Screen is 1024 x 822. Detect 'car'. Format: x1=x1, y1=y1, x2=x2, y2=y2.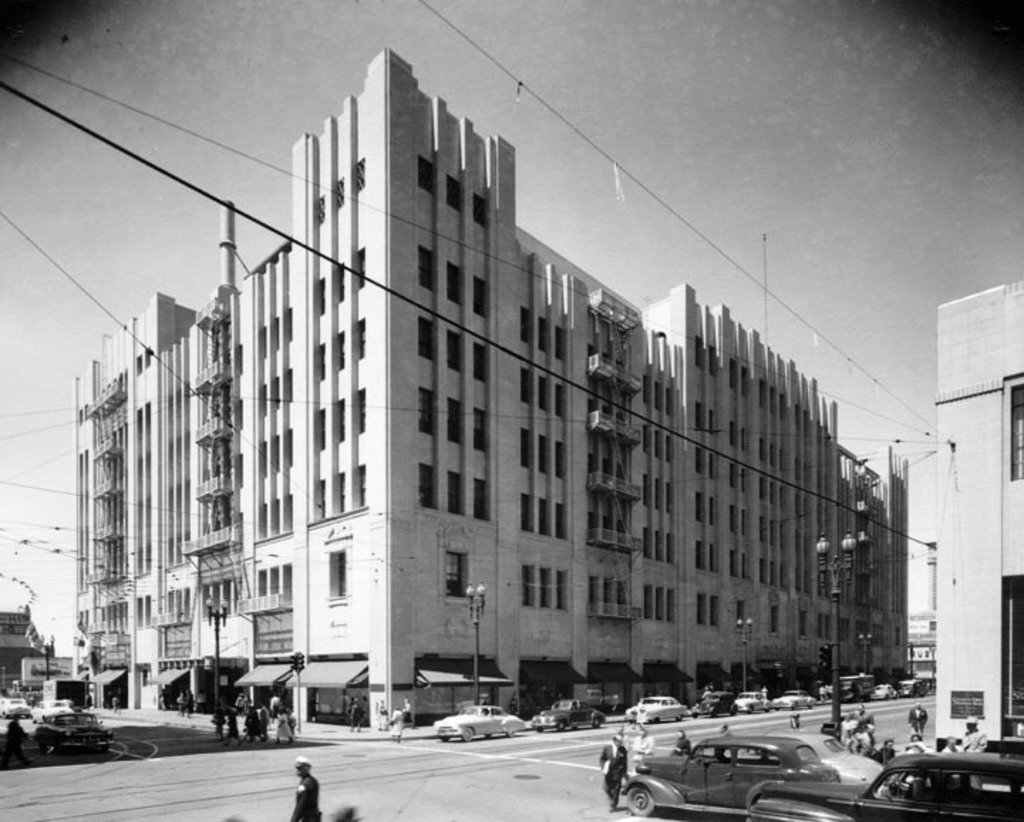
x1=36, y1=701, x2=75, y2=724.
